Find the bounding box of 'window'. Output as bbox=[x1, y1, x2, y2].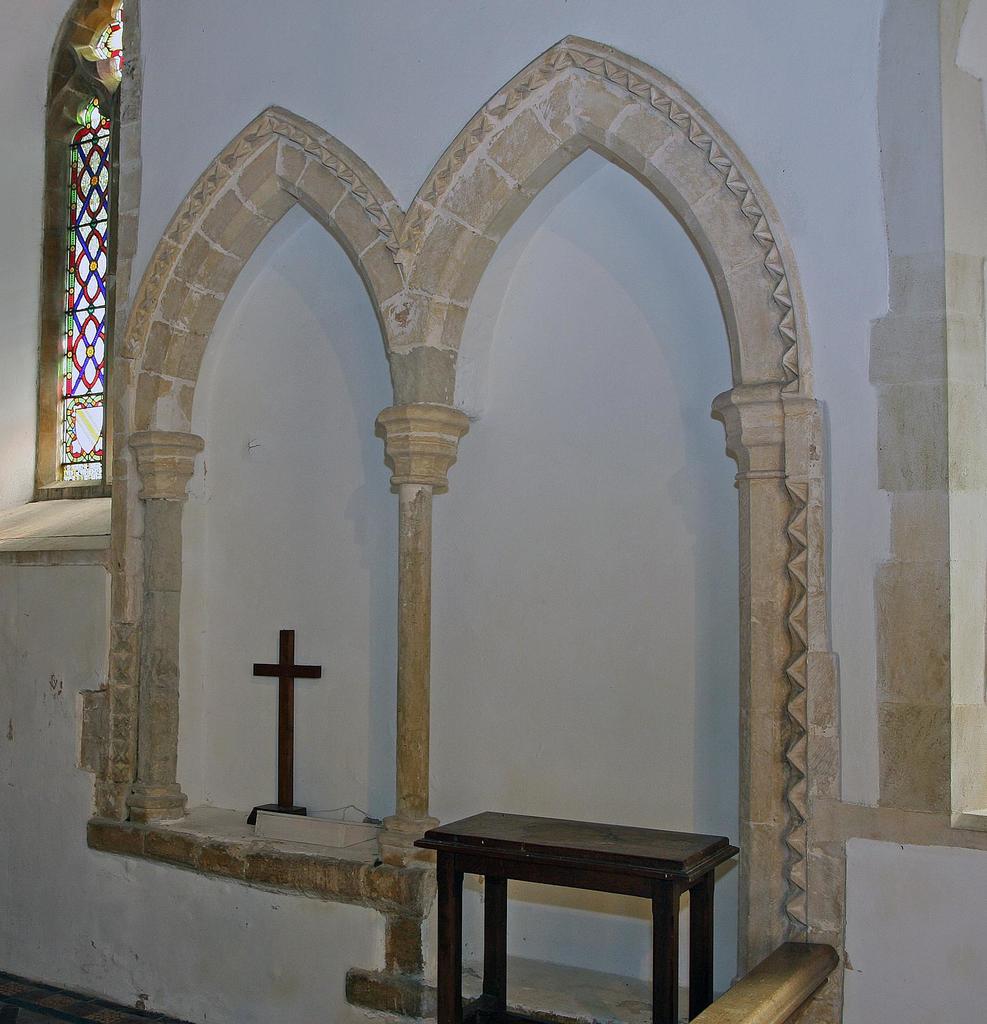
bbox=[0, 0, 142, 513].
